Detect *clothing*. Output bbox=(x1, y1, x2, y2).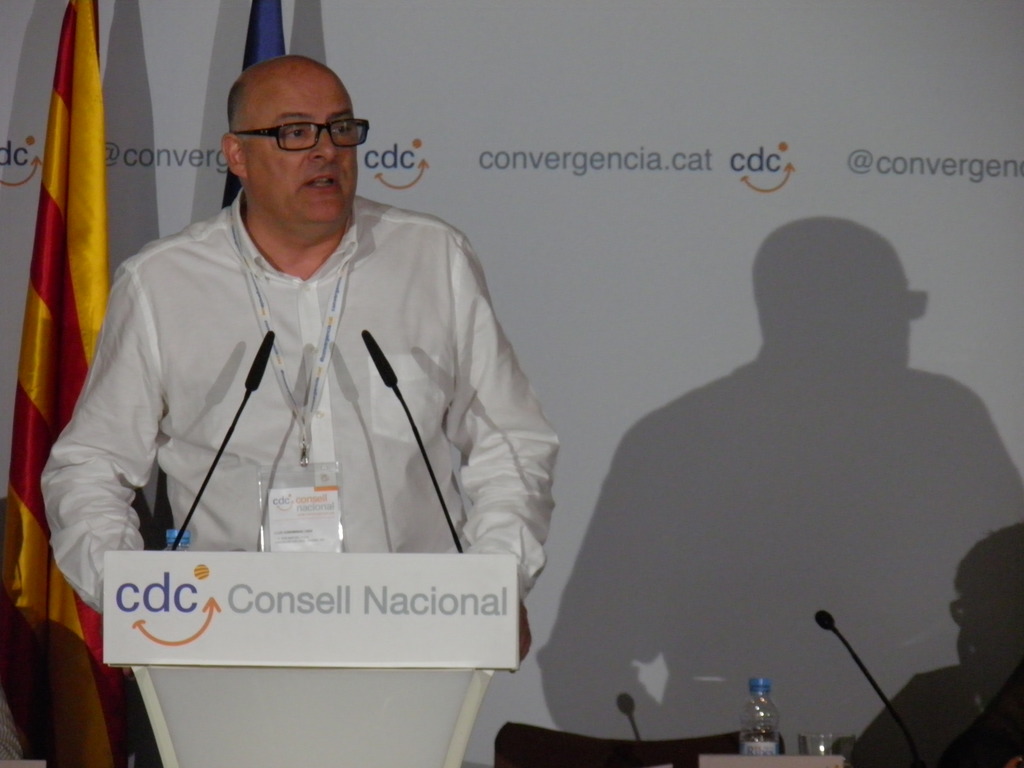
bbox=(38, 193, 558, 604).
